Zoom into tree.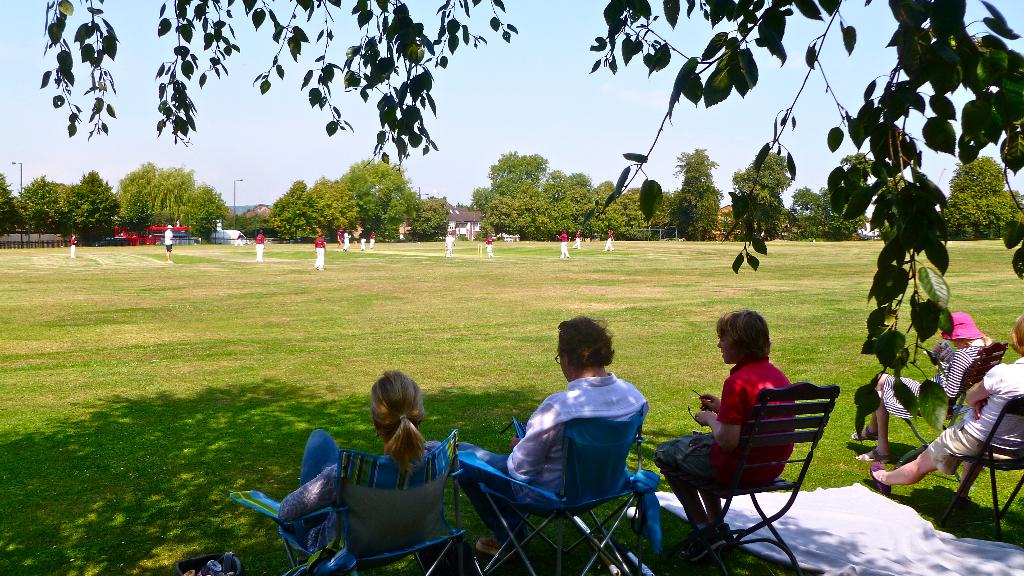
Zoom target: BBox(0, 177, 35, 247).
